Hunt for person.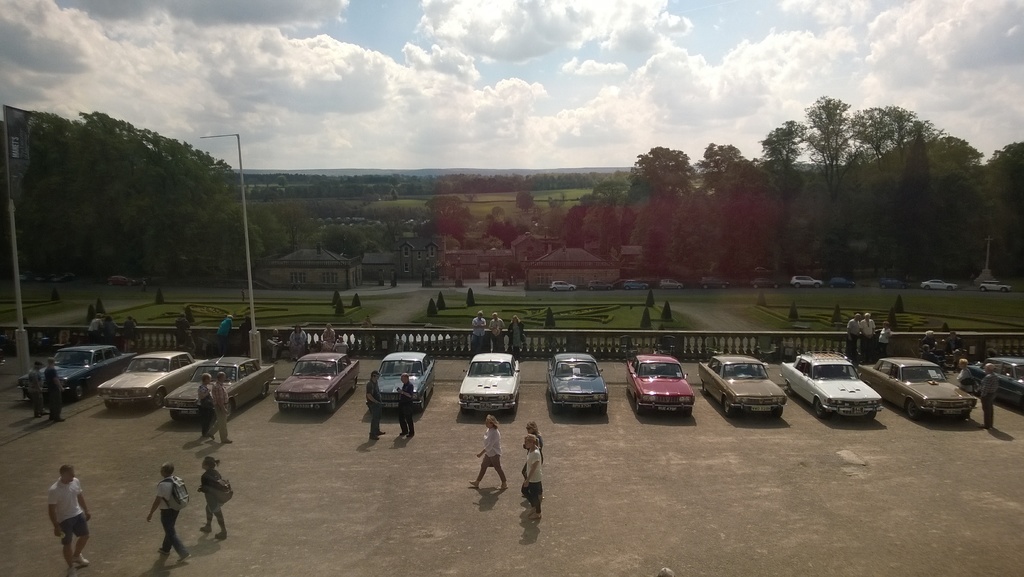
Hunted down at <region>400, 372, 415, 440</region>.
